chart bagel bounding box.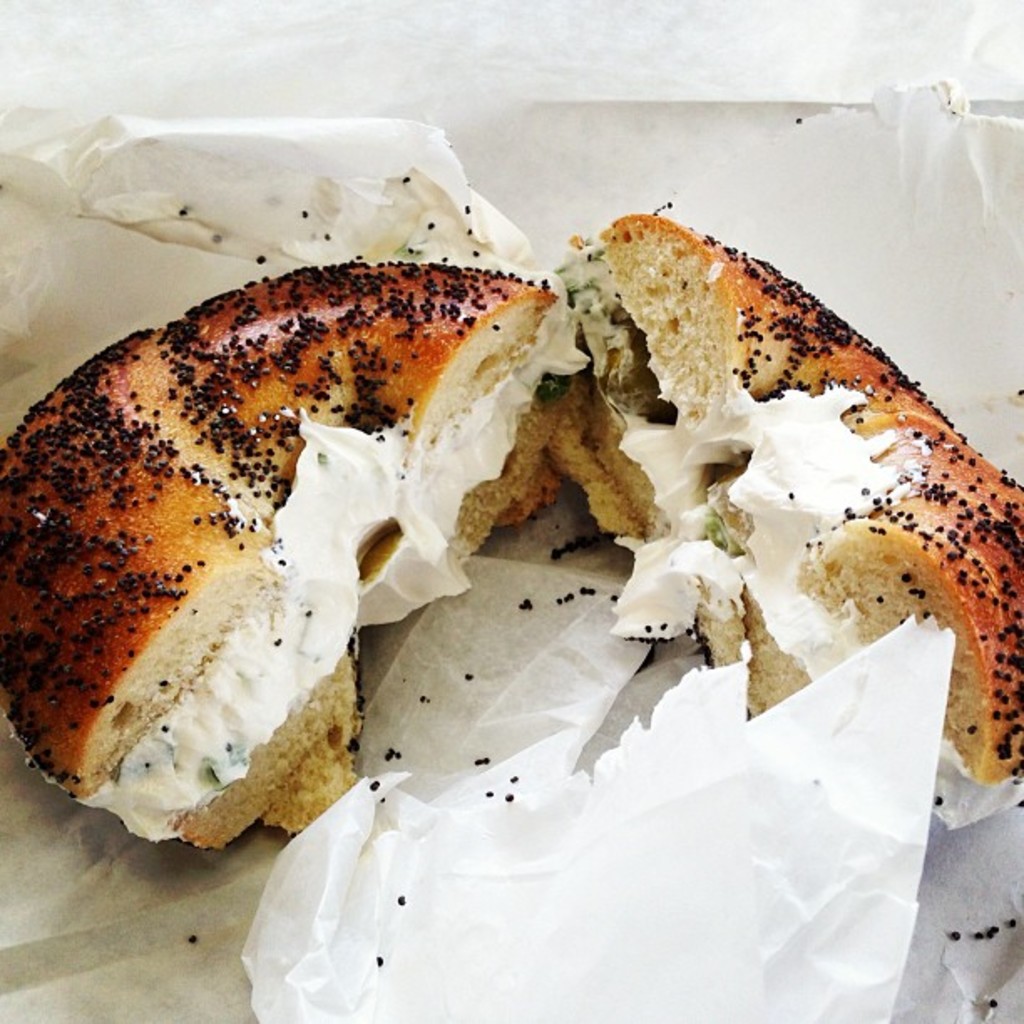
Charted: {"x1": 0, "y1": 251, "x2": 587, "y2": 857}.
